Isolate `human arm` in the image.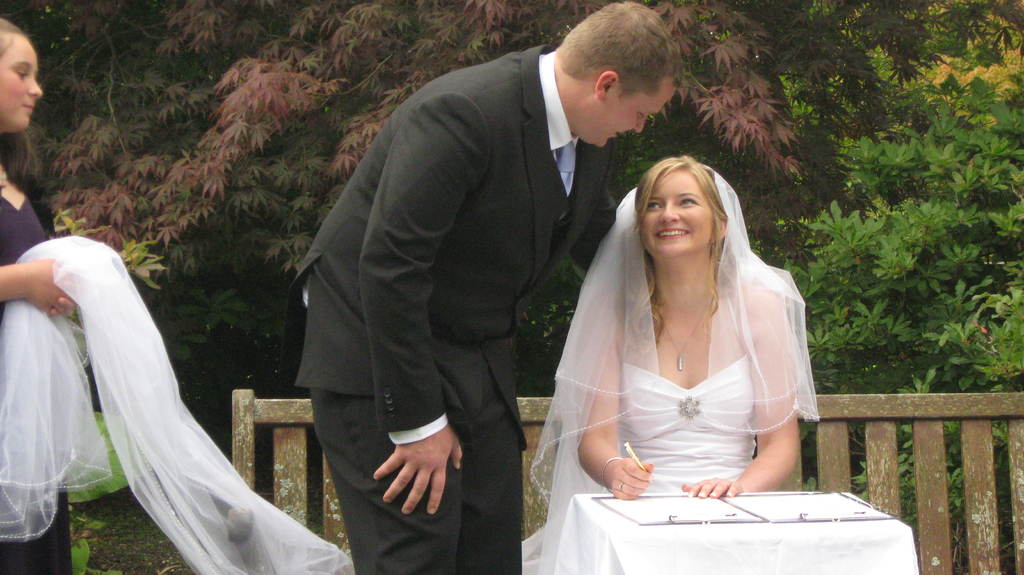
Isolated region: [left=572, top=287, right=661, bottom=502].
